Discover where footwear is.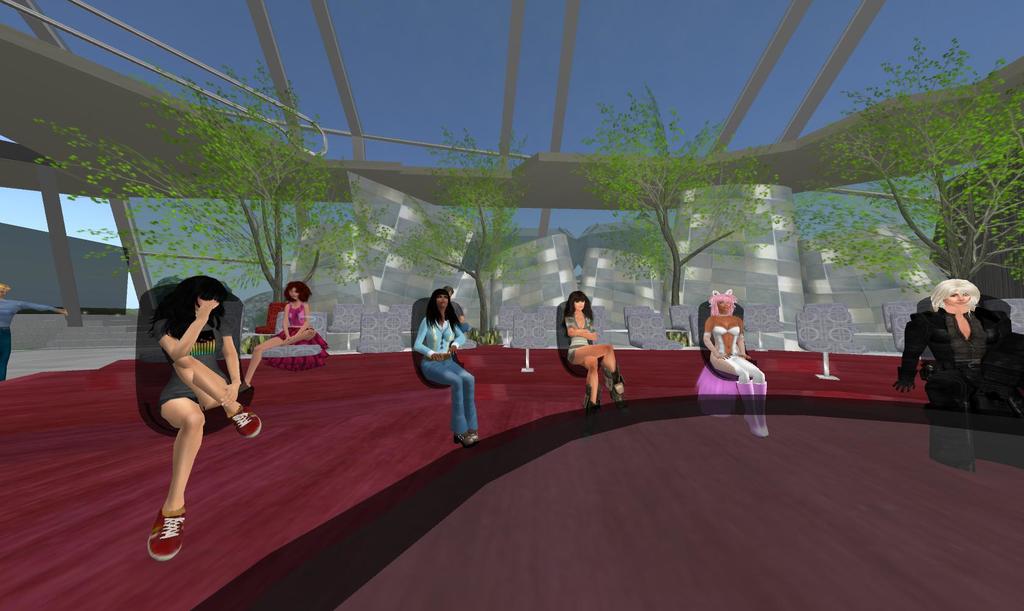
Discovered at bbox=(228, 405, 264, 436).
